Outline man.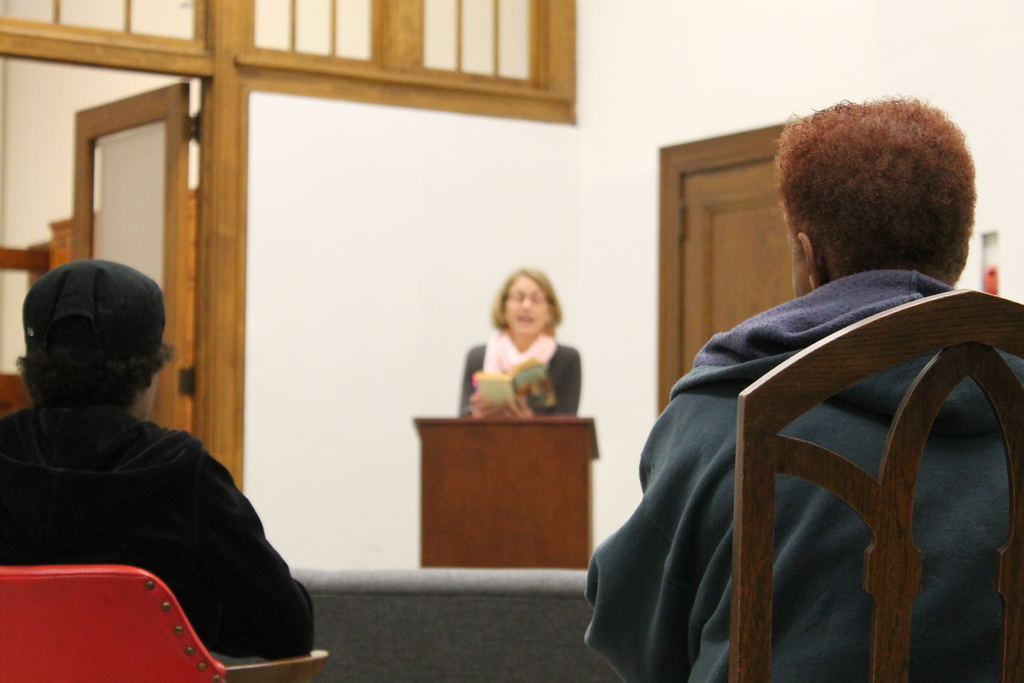
Outline: <bbox>0, 257, 310, 661</bbox>.
